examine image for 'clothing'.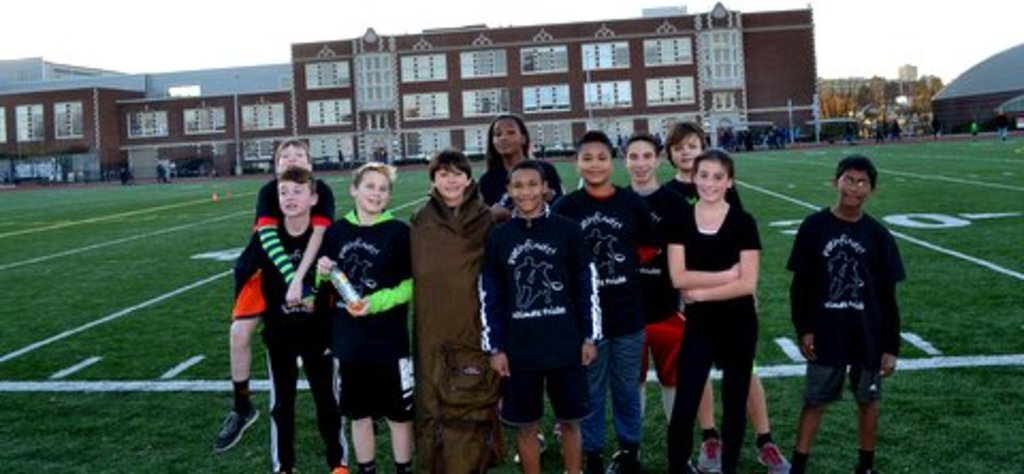
Examination result: <region>484, 211, 602, 472</region>.
